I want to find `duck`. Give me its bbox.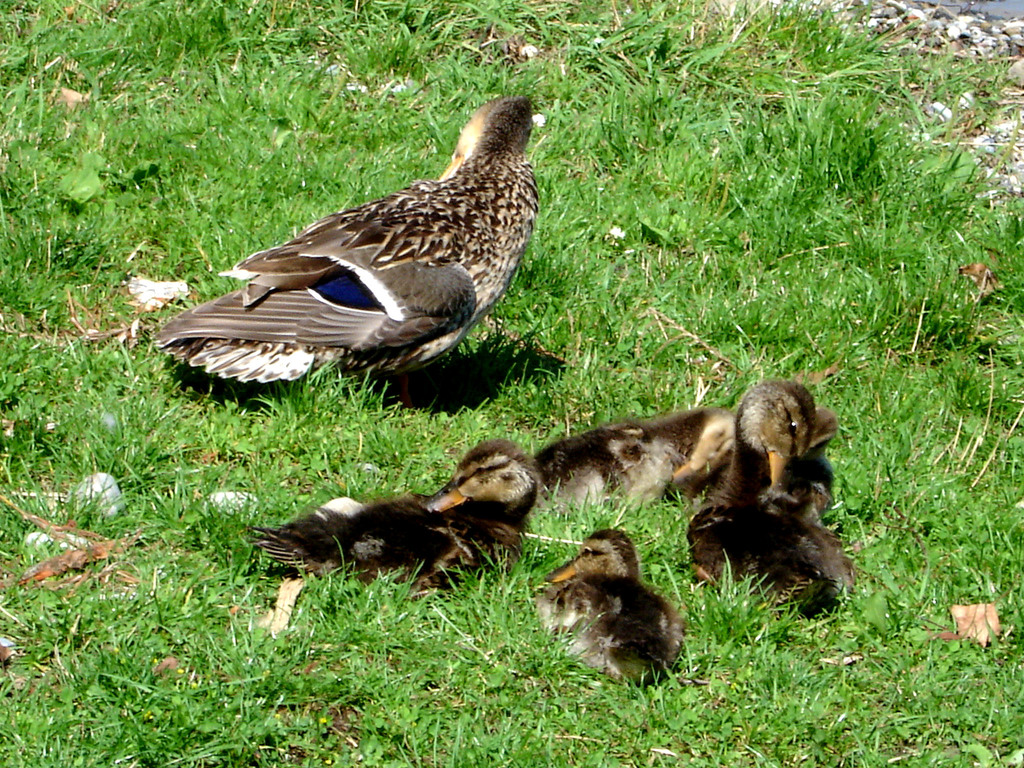
(left=693, top=490, right=864, bottom=627).
